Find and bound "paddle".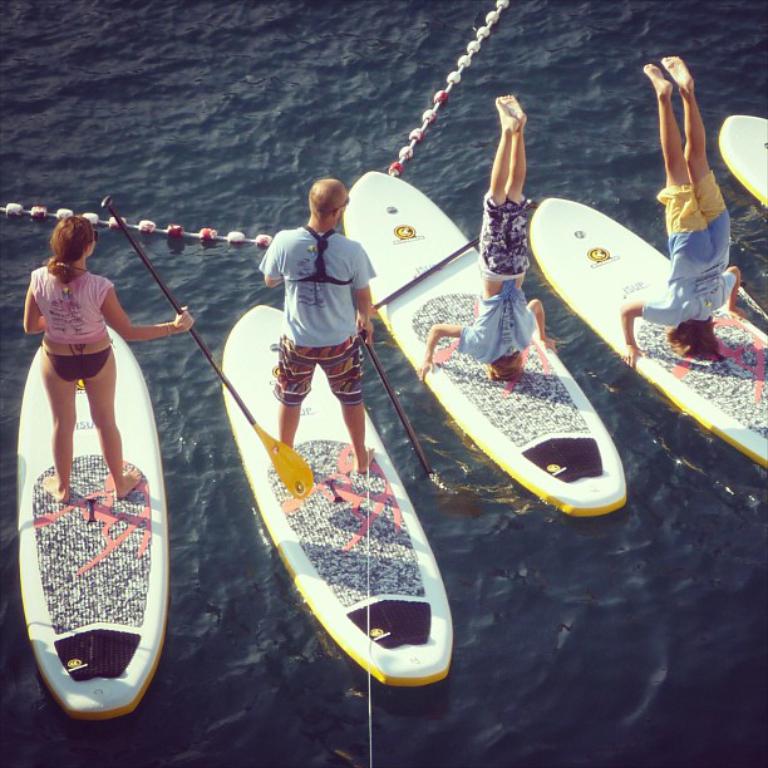
Bound: (360, 330, 479, 518).
